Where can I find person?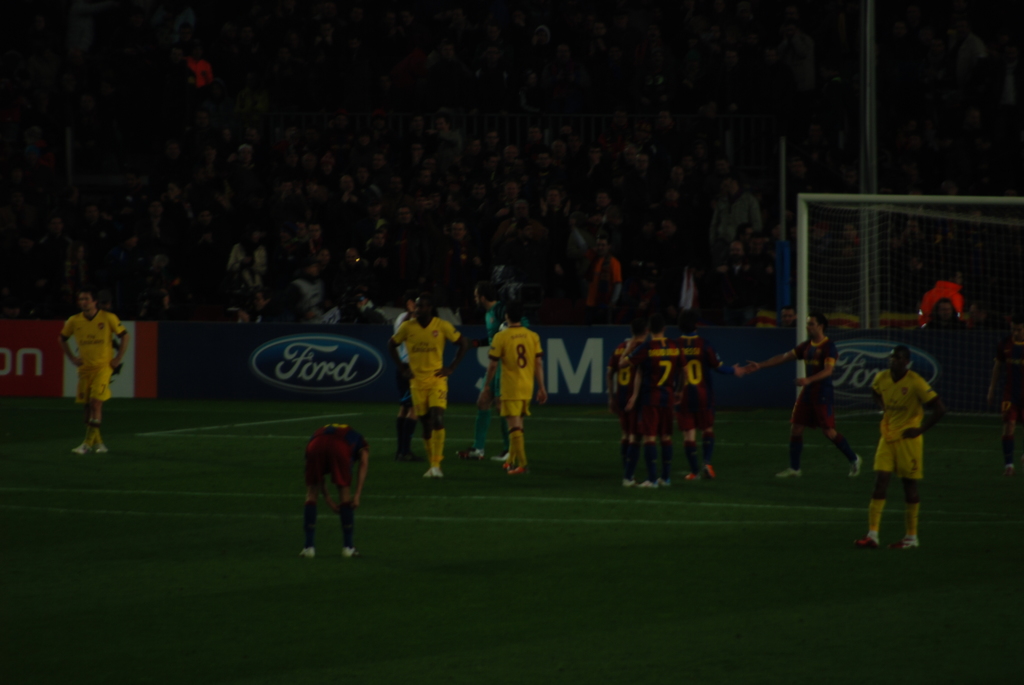
You can find it at BBox(299, 423, 371, 558).
